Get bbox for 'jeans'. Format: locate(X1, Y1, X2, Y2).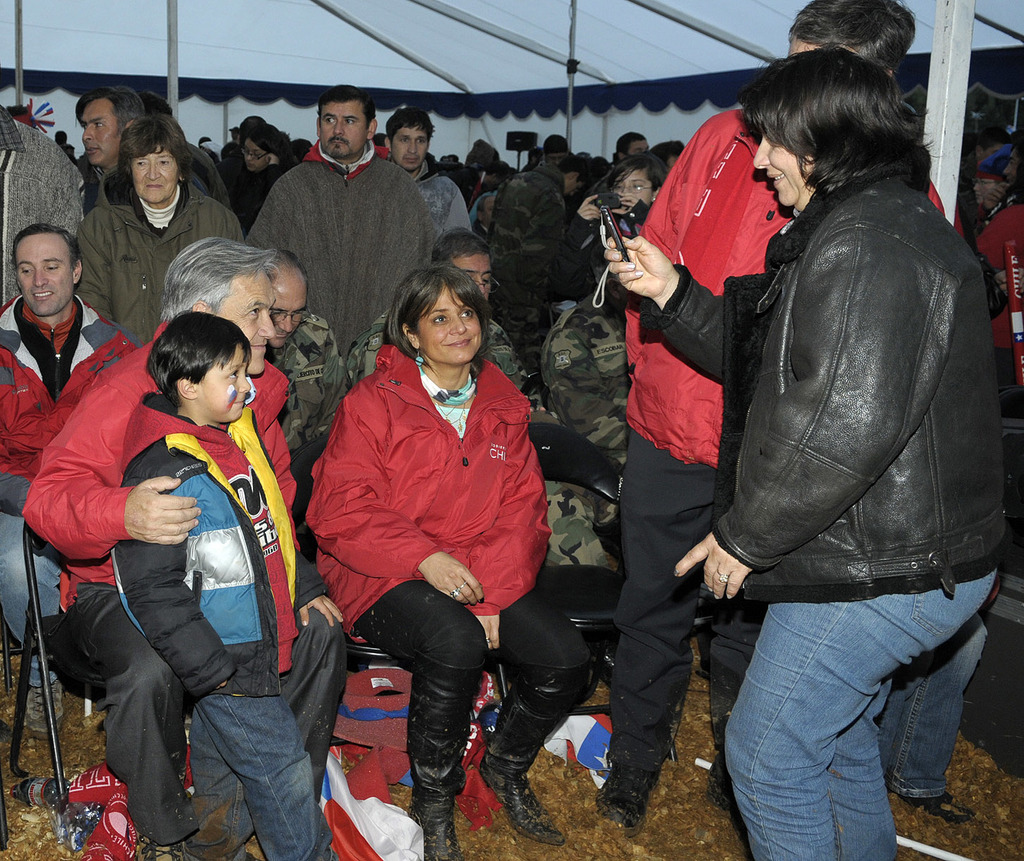
locate(190, 703, 343, 860).
